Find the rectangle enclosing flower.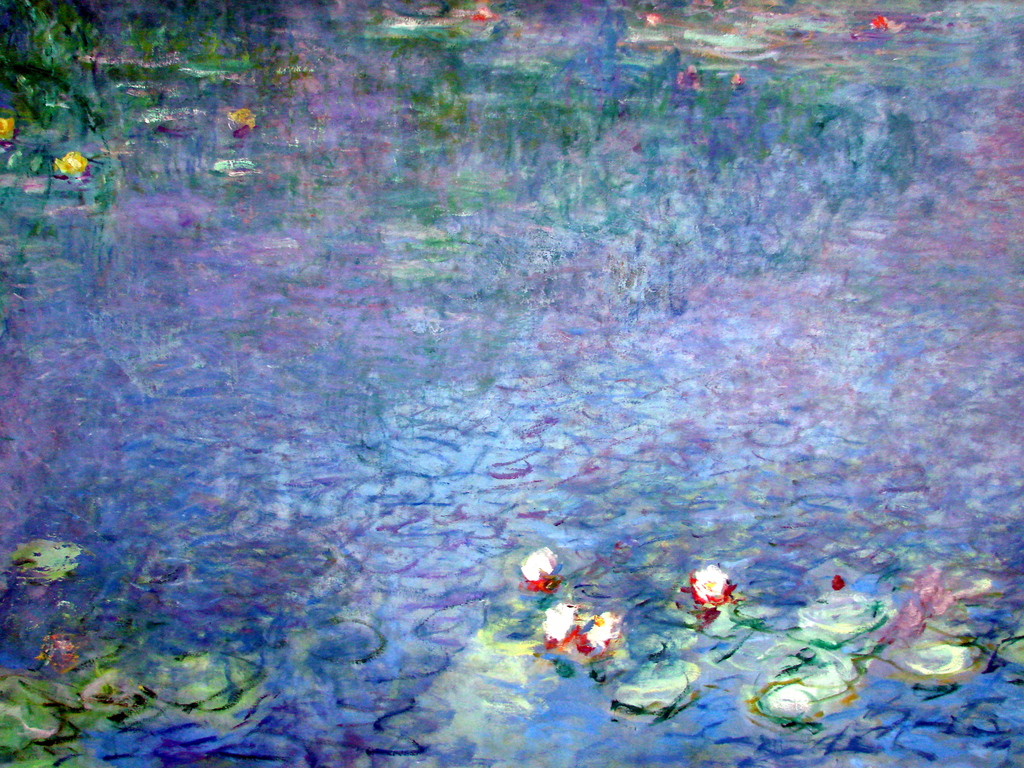
locate(541, 597, 602, 657).
